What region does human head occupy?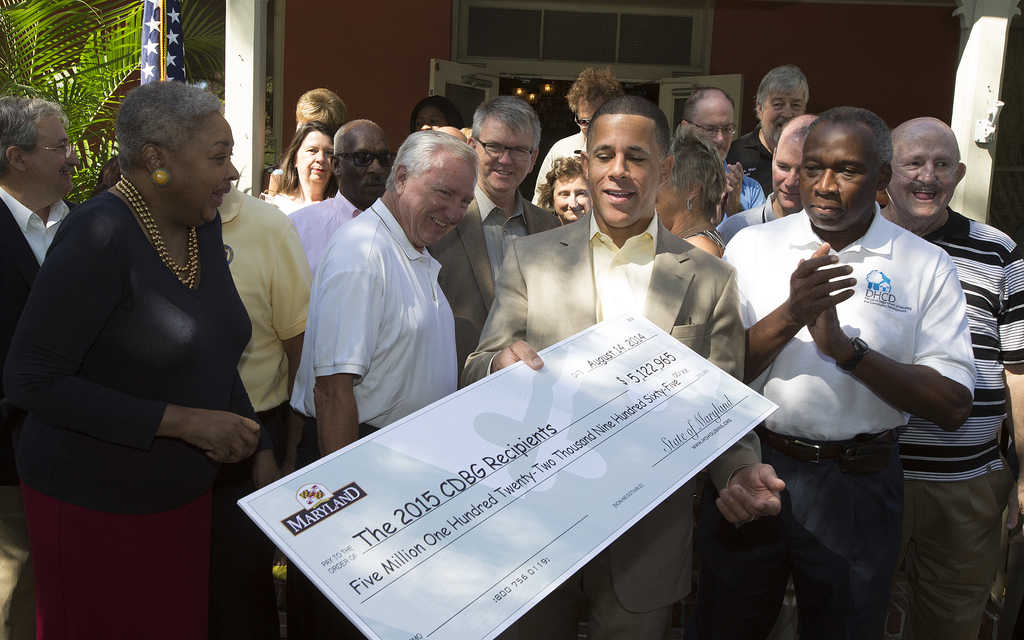
x1=886 y1=119 x2=965 y2=220.
